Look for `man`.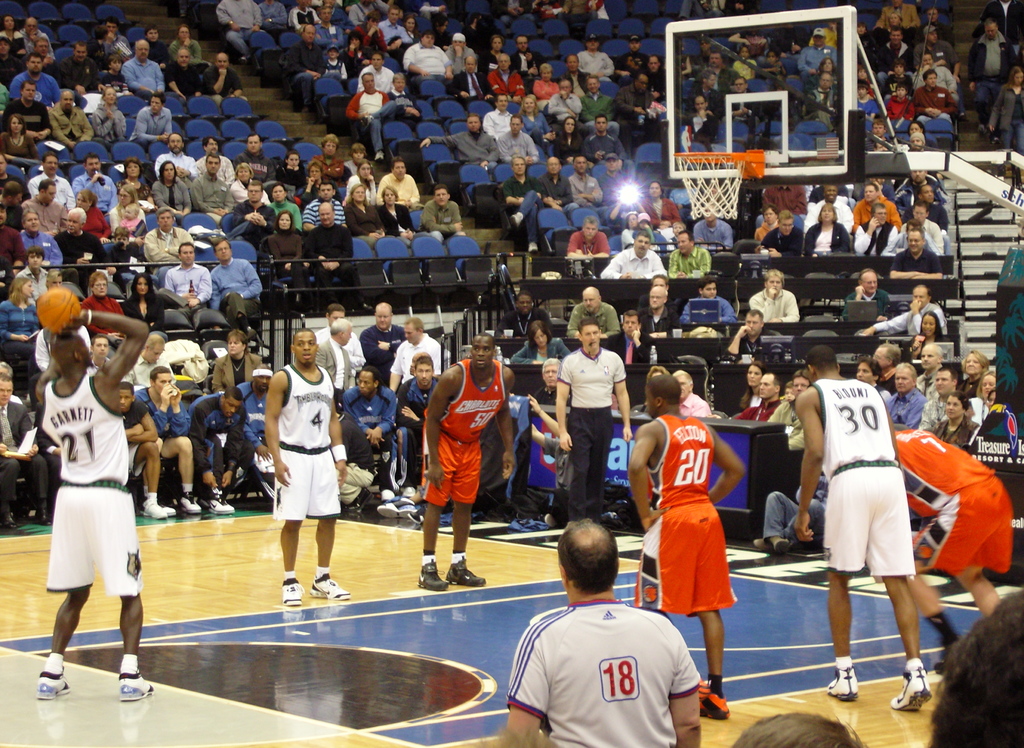
Found: bbox(753, 206, 804, 252).
